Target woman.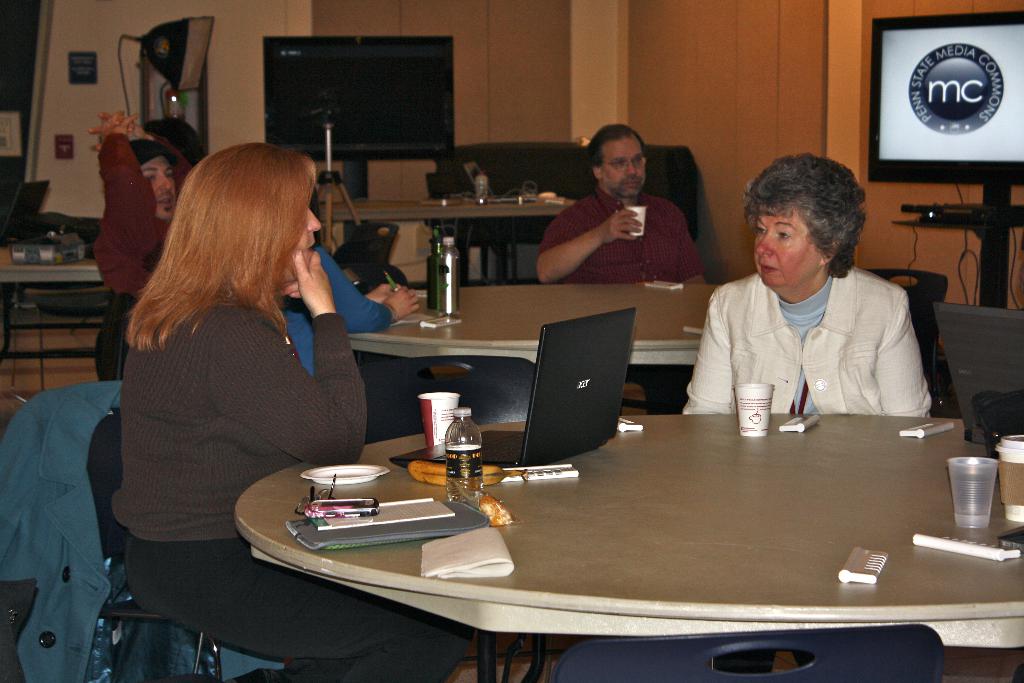
Target region: pyautogui.locateOnScreen(112, 142, 474, 682).
